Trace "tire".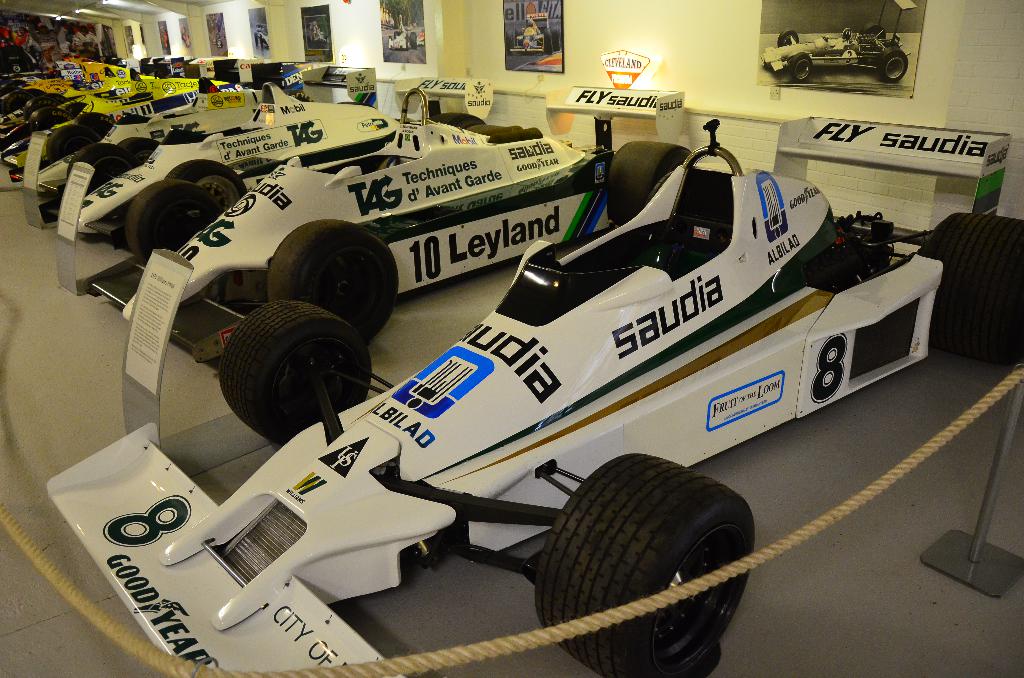
Traced to rect(20, 94, 68, 123).
